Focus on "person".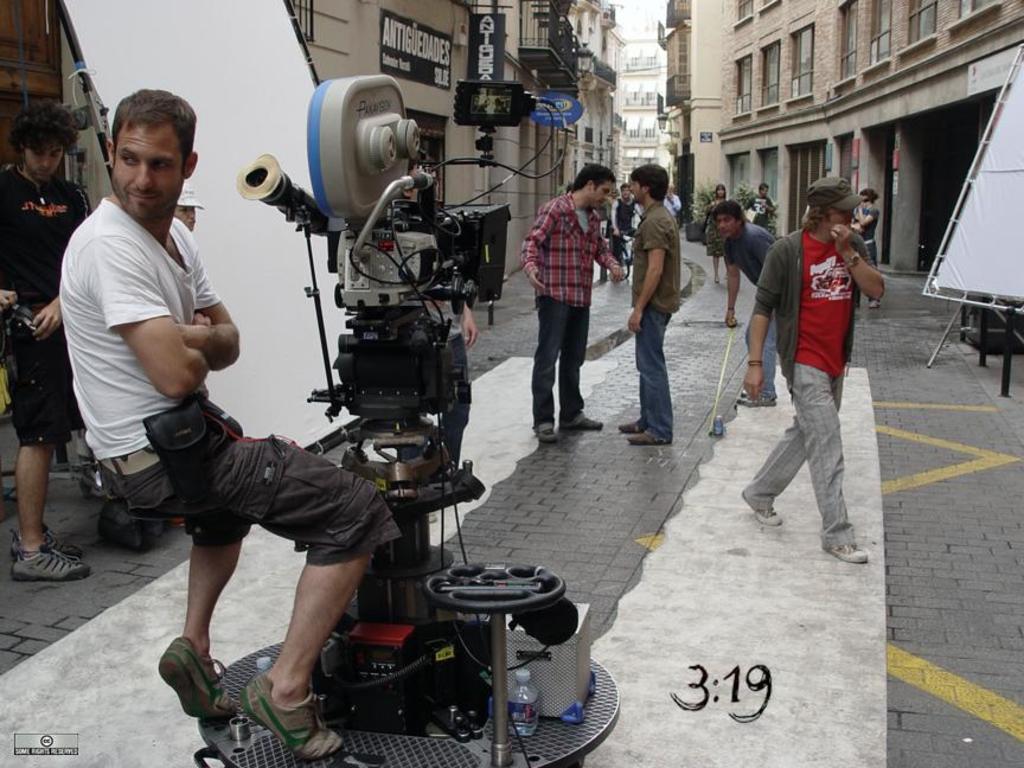
Focused at rect(753, 183, 775, 229).
